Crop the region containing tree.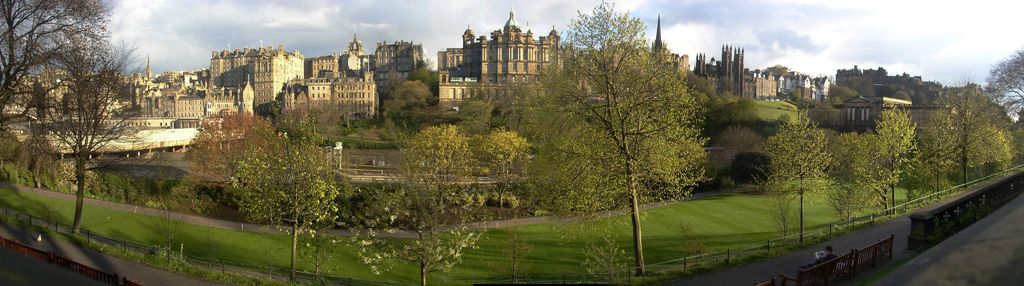
Crop region: 342, 185, 409, 260.
